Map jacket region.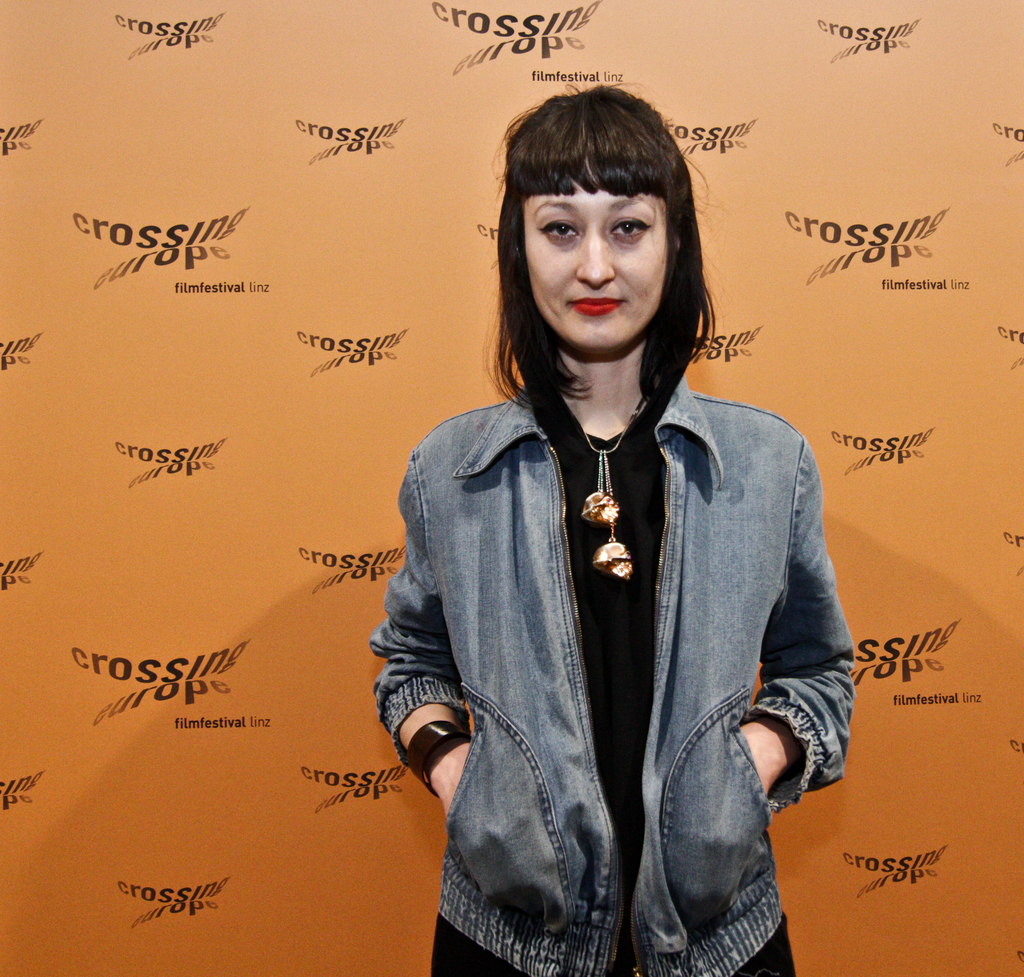
Mapped to 356, 280, 868, 898.
